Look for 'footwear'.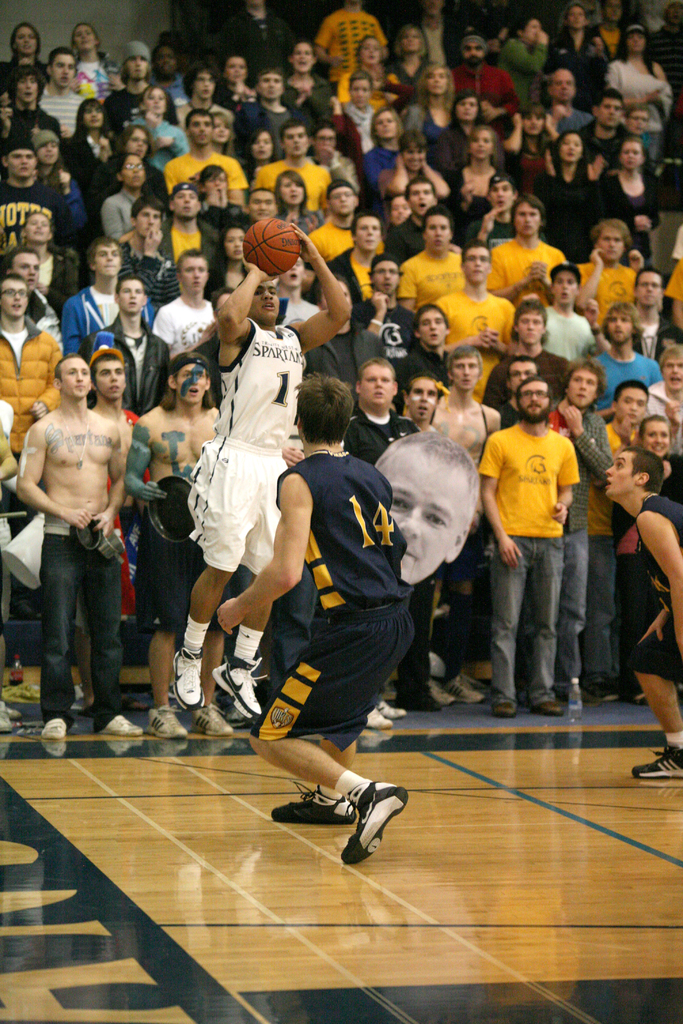
Found: (94,717,138,735).
